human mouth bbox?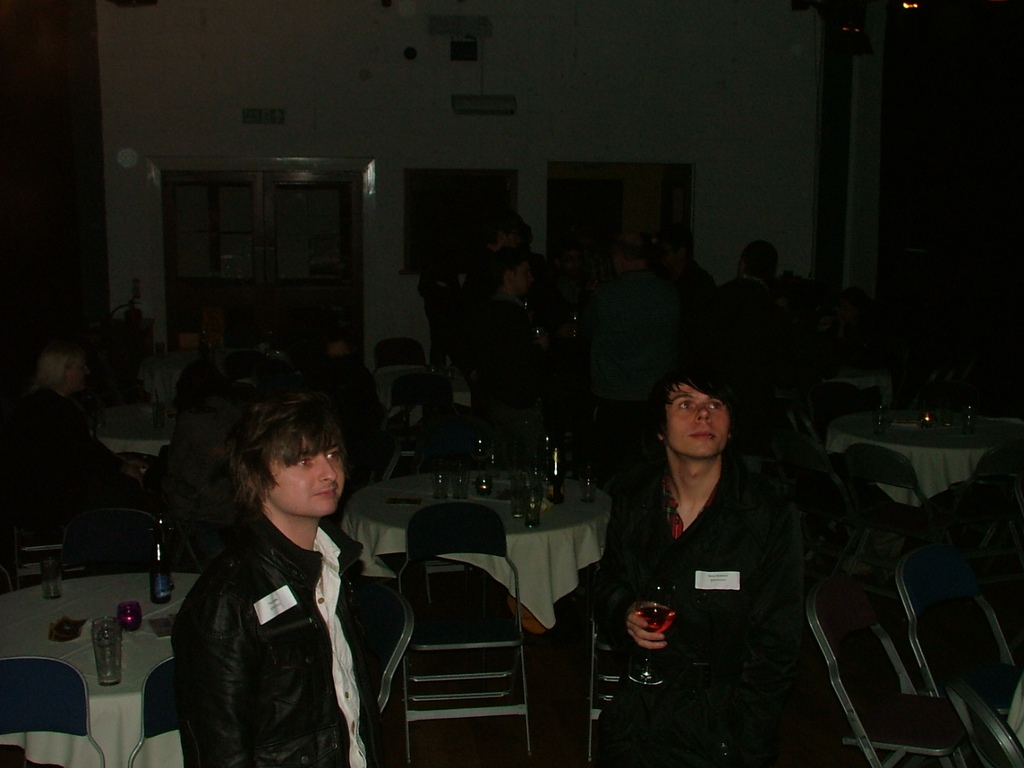
(x1=694, y1=432, x2=711, y2=438)
